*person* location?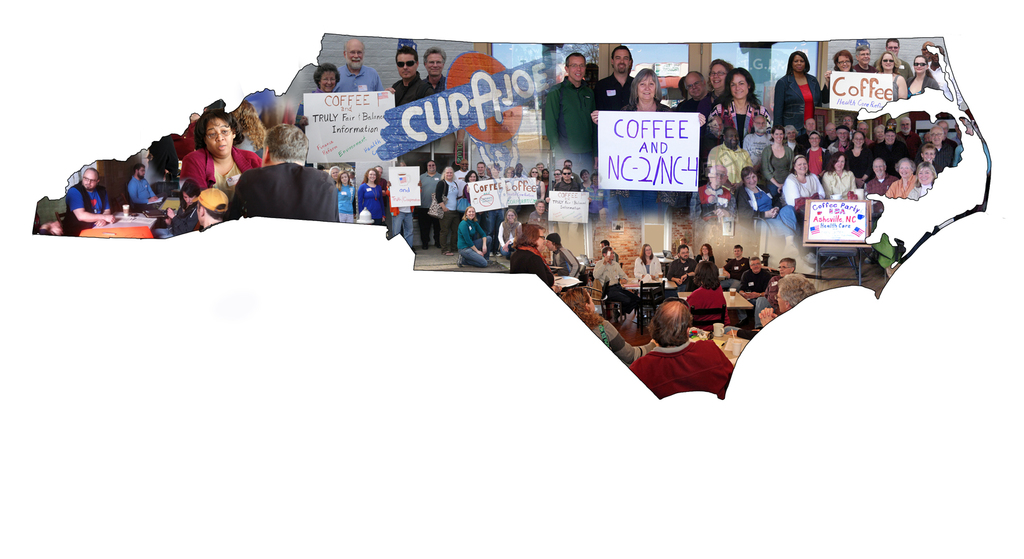
select_region(666, 243, 697, 289)
